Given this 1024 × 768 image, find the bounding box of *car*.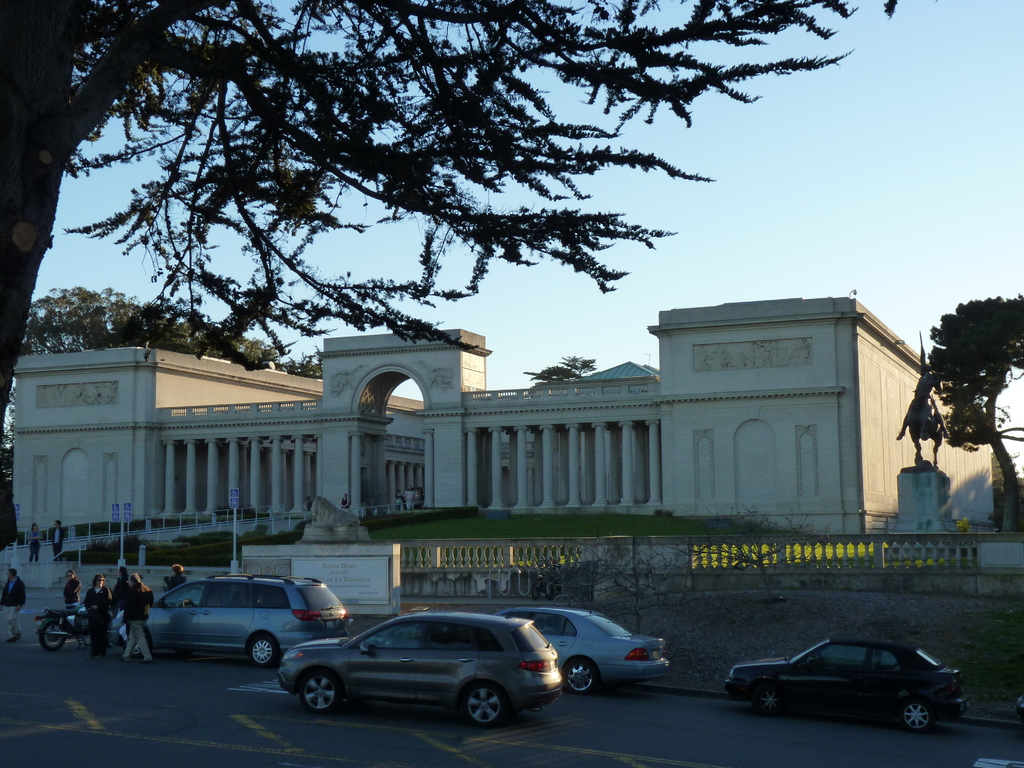
<bbox>266, 614, 567, 737</bbox>.
